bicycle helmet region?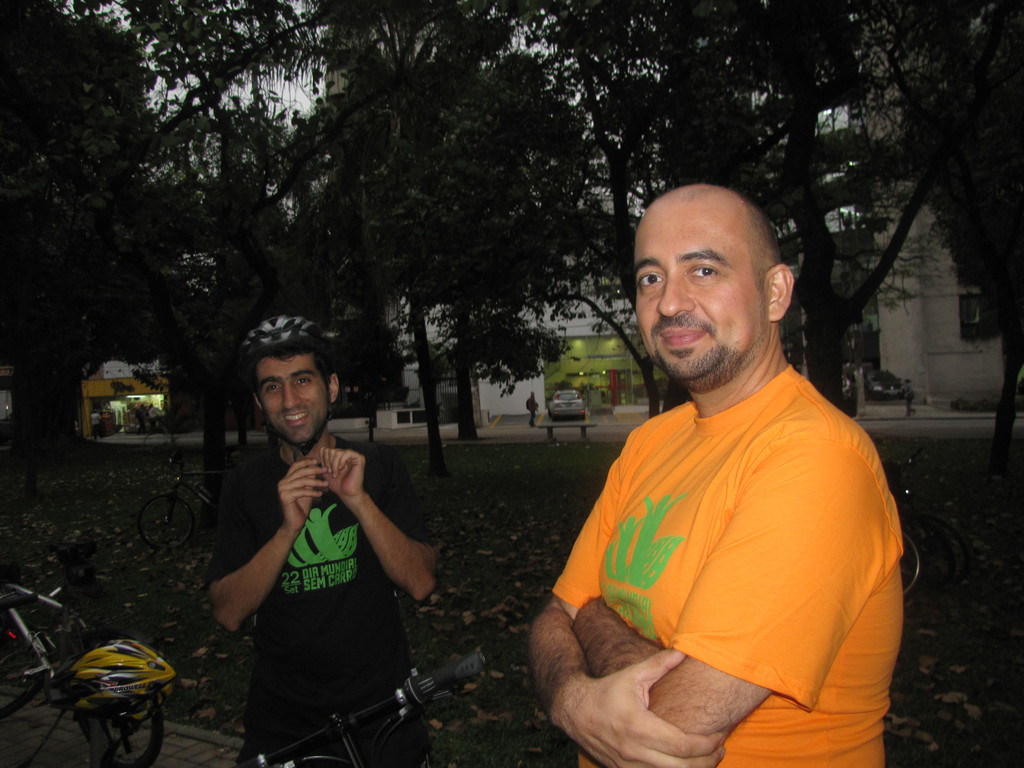
<bbox>29, 637, 172, 755</bbox>
